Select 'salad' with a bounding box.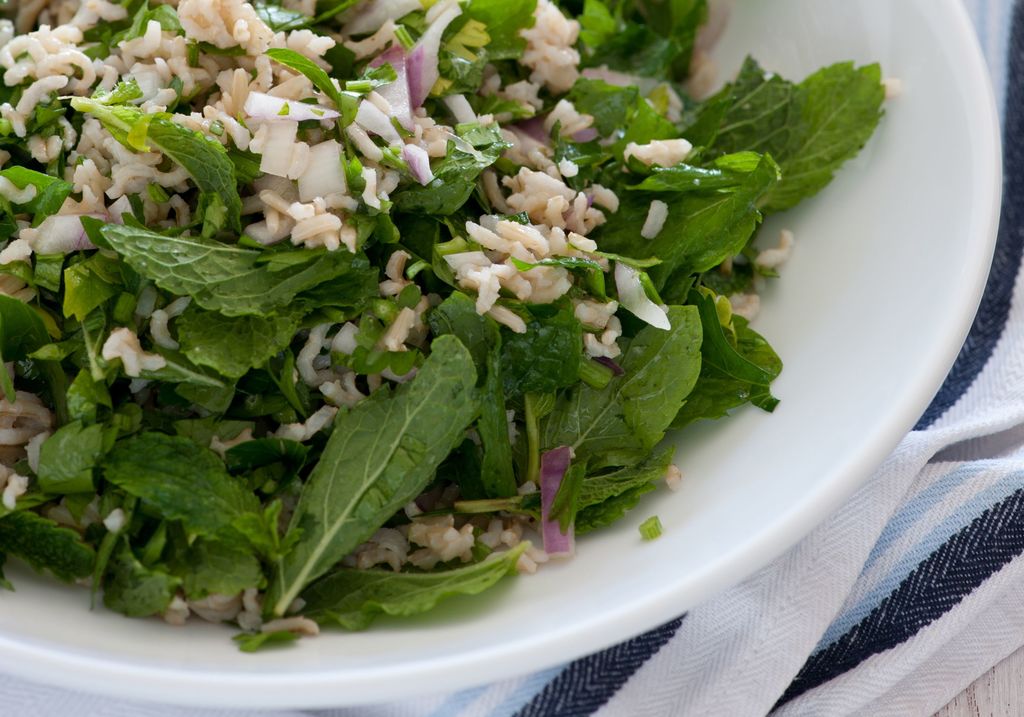
[0,4,892,655].
